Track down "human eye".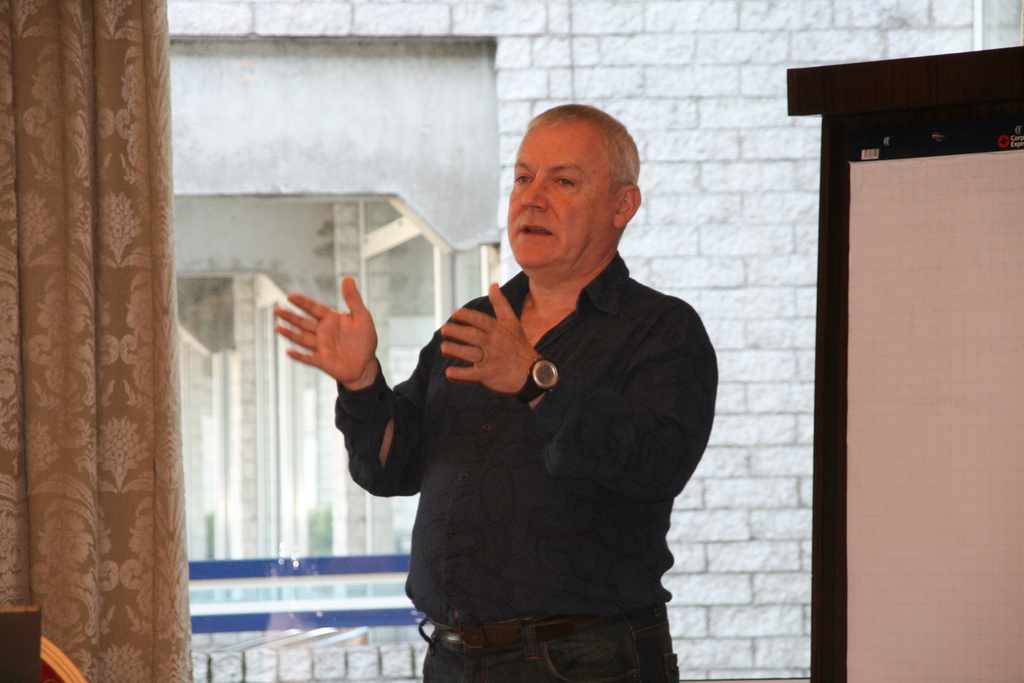
Tracked to rect(511, 175, 536, 190).
